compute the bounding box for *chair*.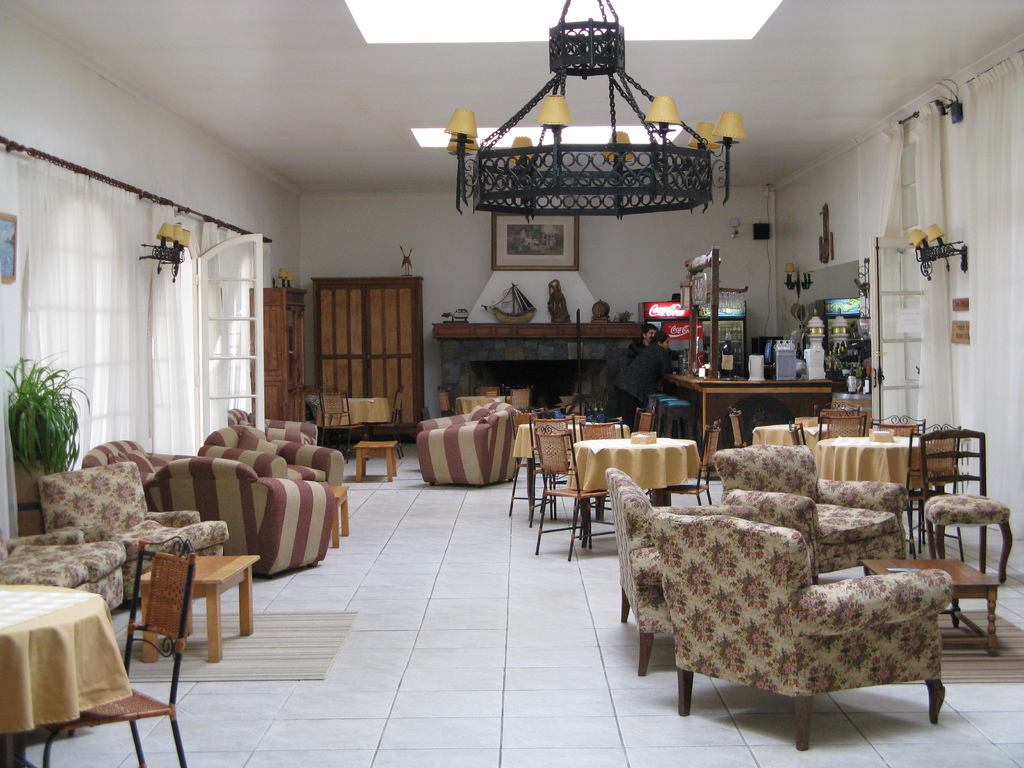
[788,420,805,440].
